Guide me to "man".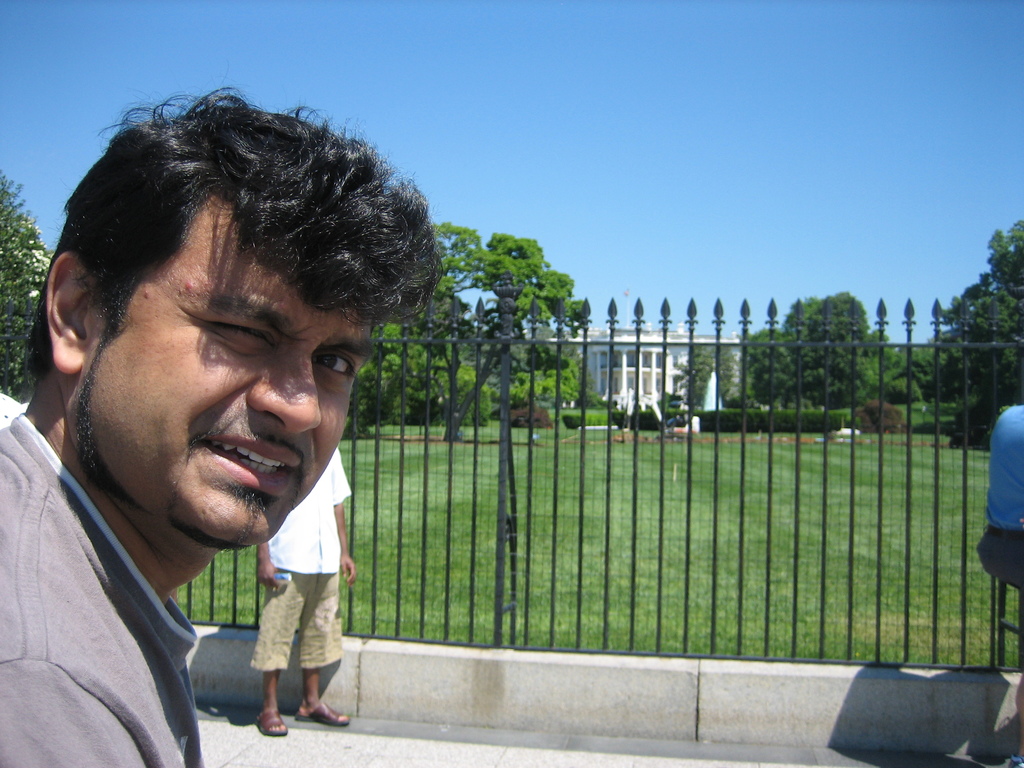
Guidance: crop(253, 435, 362, 738).
